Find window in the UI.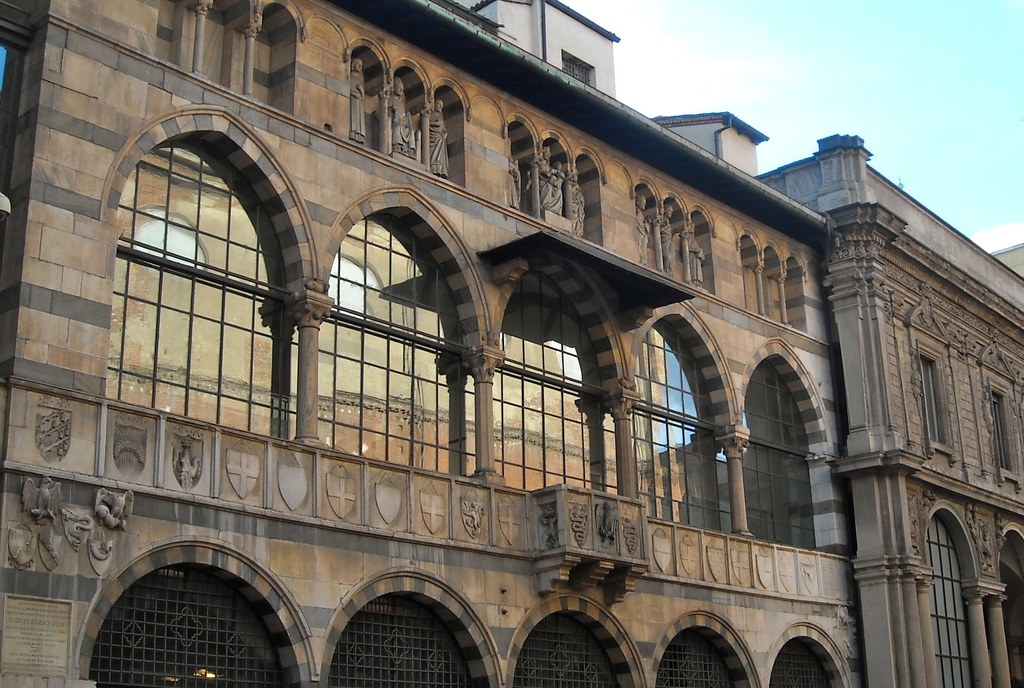
UI element at BBox(990, 392, 1007, 479).
